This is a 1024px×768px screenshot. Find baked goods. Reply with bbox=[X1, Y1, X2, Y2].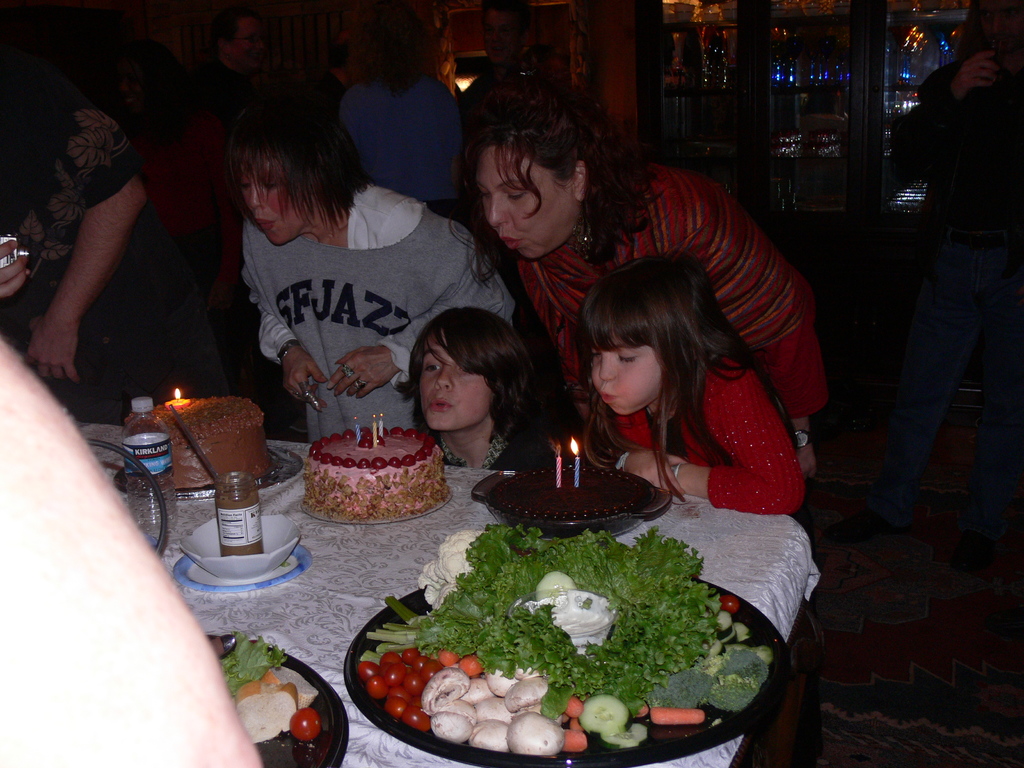
bbox=[494, 465, 654, 523].
